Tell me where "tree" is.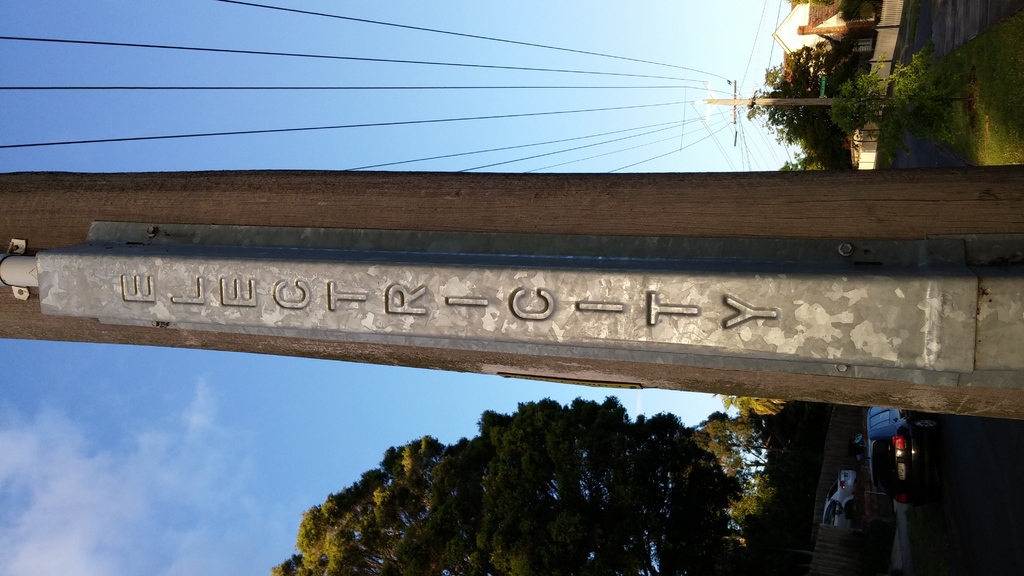
"tree" is at [280,395,739,575].
